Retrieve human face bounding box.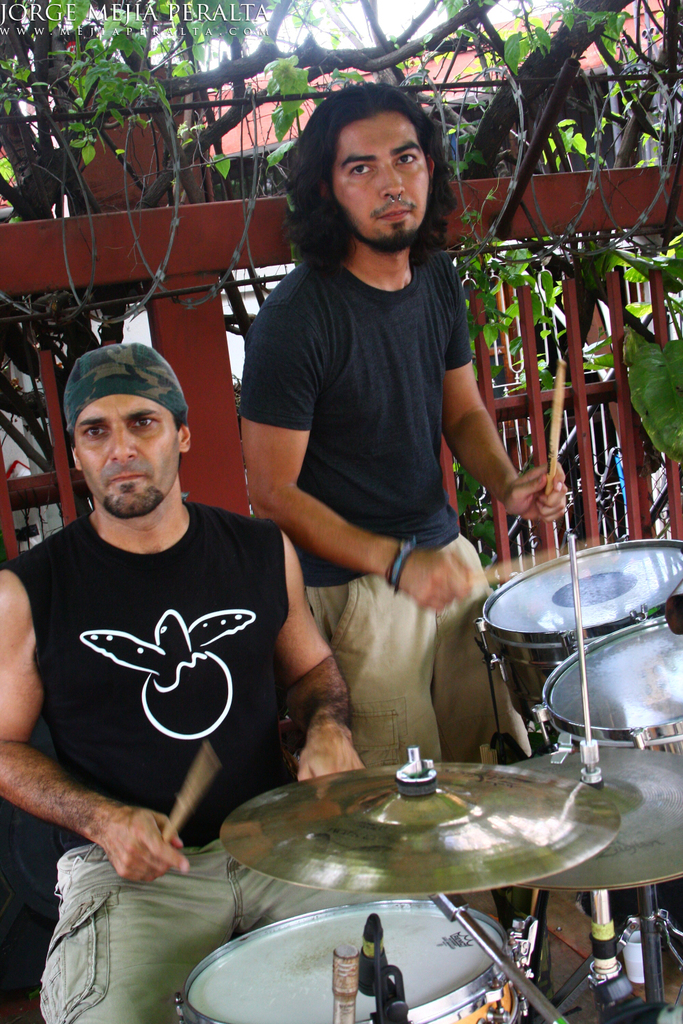
Bounding box: l=75, t=389, r=184, b=517.
